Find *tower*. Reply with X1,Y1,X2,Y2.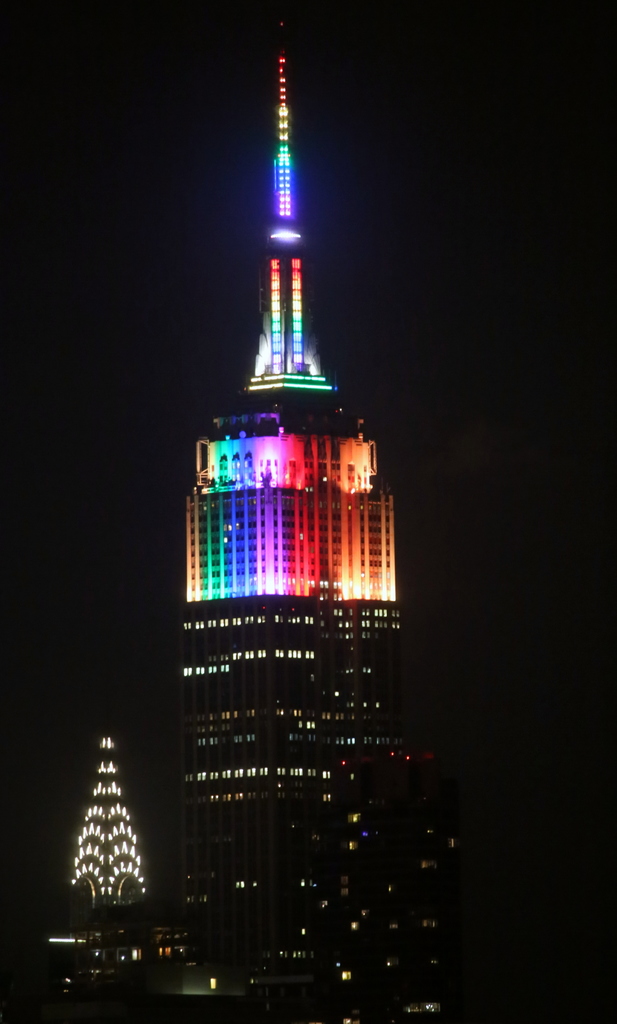
147,1,443,1023.
